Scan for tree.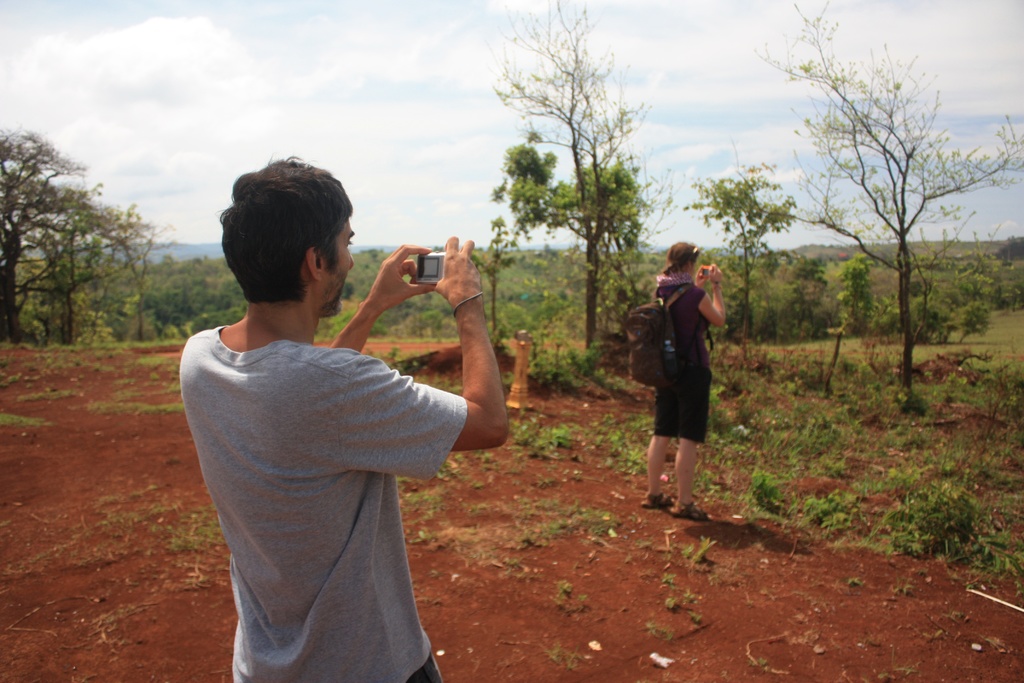
Scan result: <box>717,0,1023,395</box>.
